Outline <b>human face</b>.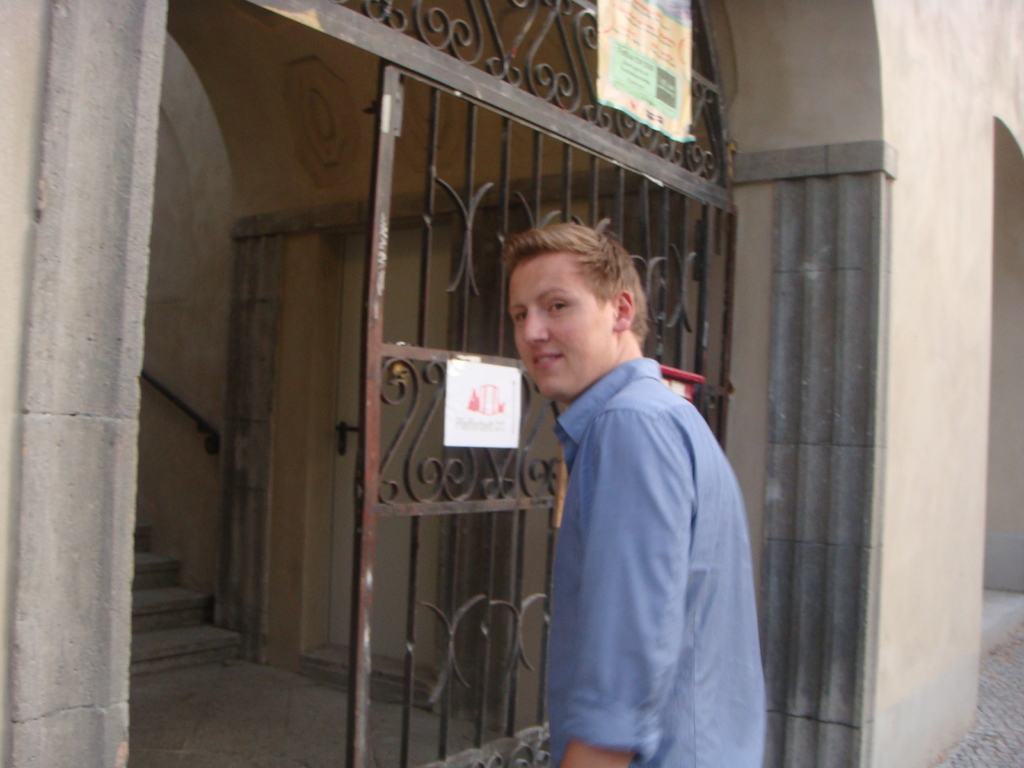
Outline: crop(505, 248, 613, 404).
